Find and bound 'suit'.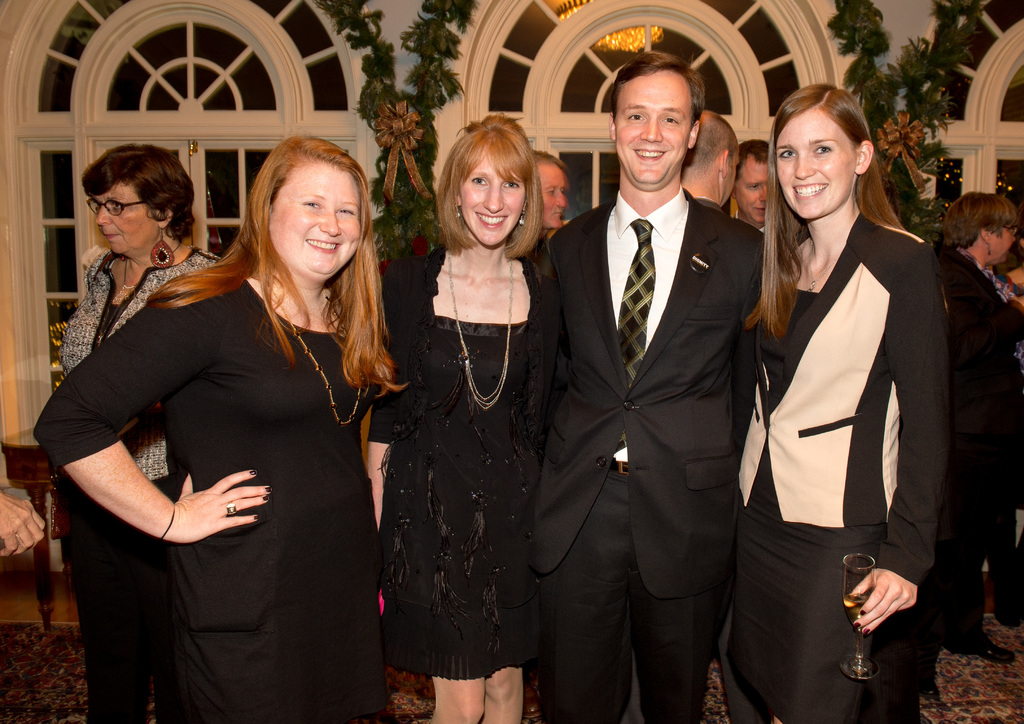
Bound: pyautogui.locateOnScreen(532, 28, 762, 723).
